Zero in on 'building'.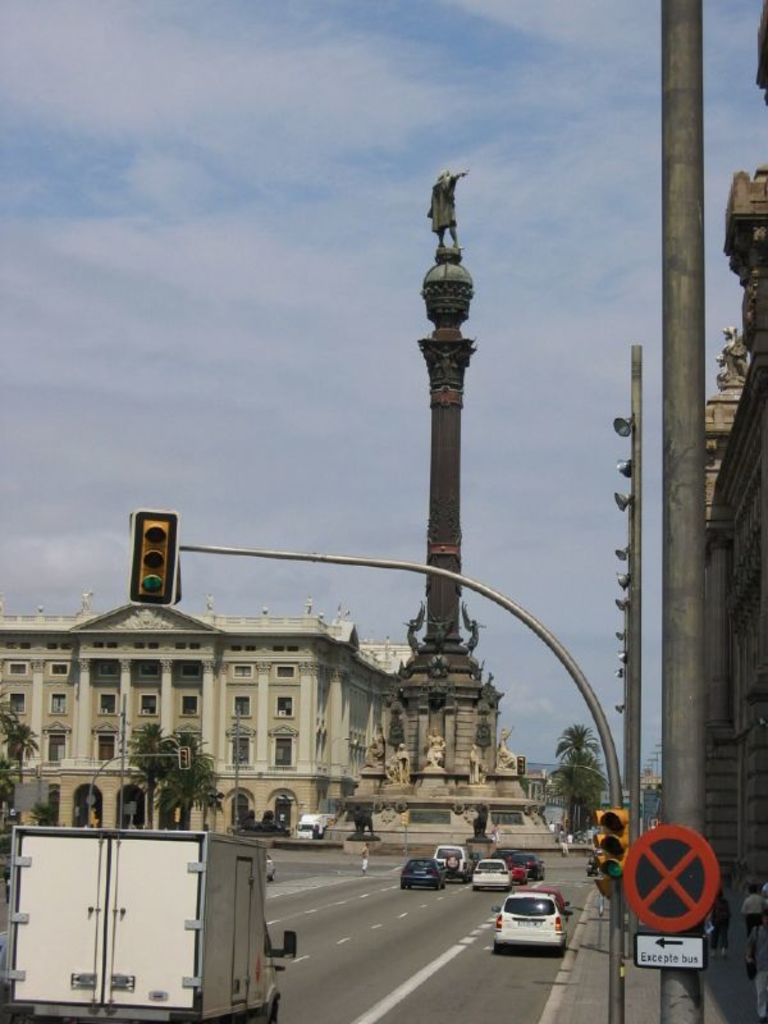
Zeroed in: left=0, top=594, right=536, bottom=833.
